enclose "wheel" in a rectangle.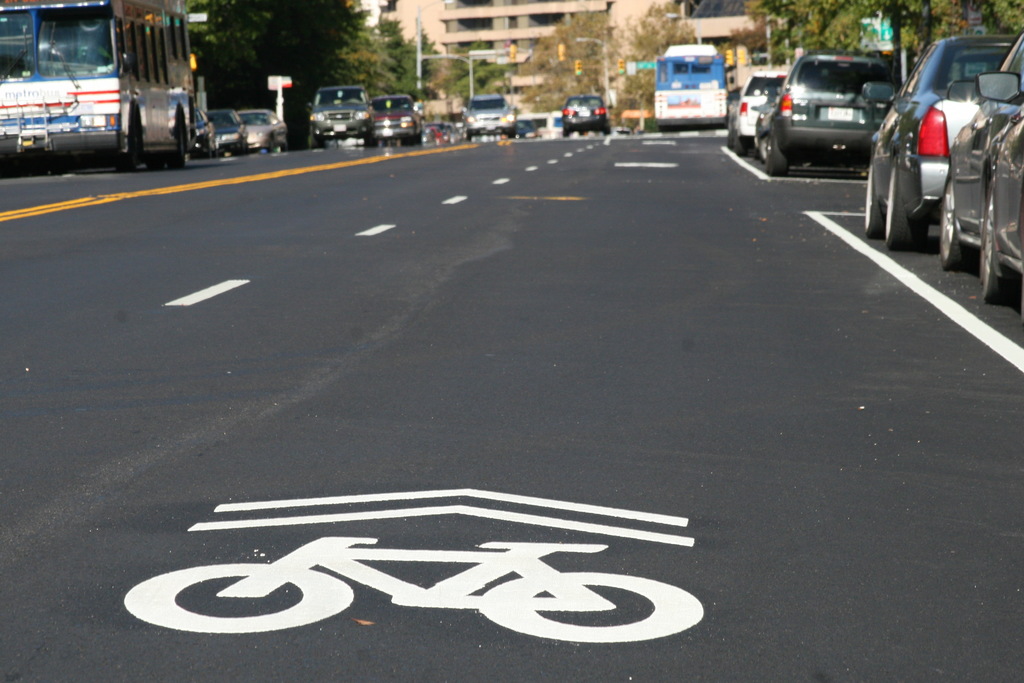
box=[268, 136, 274, 150].
